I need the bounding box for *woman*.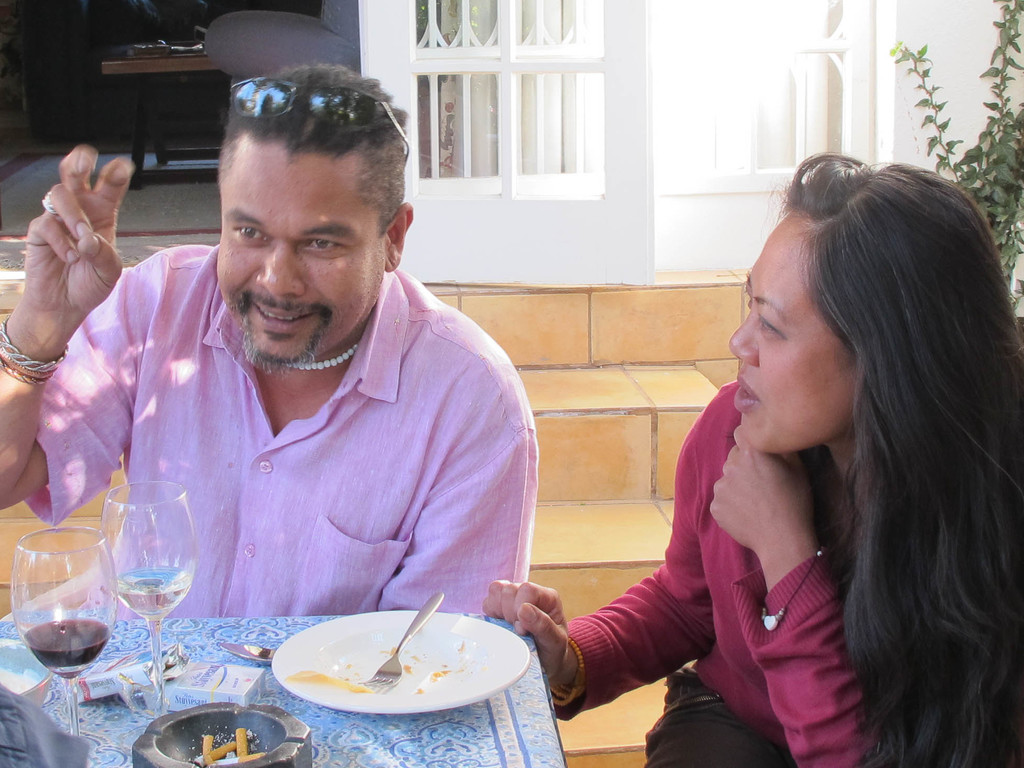
Here it is: select_region(481, 151, 1022, 767).
